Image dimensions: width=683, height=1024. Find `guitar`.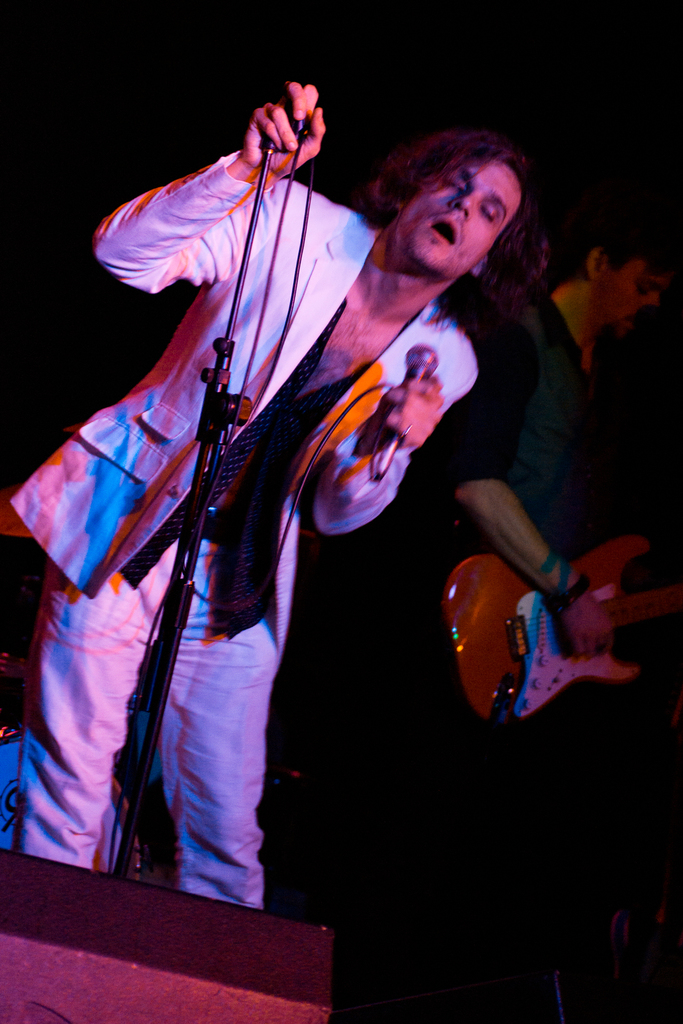
[391,519,655,730].
